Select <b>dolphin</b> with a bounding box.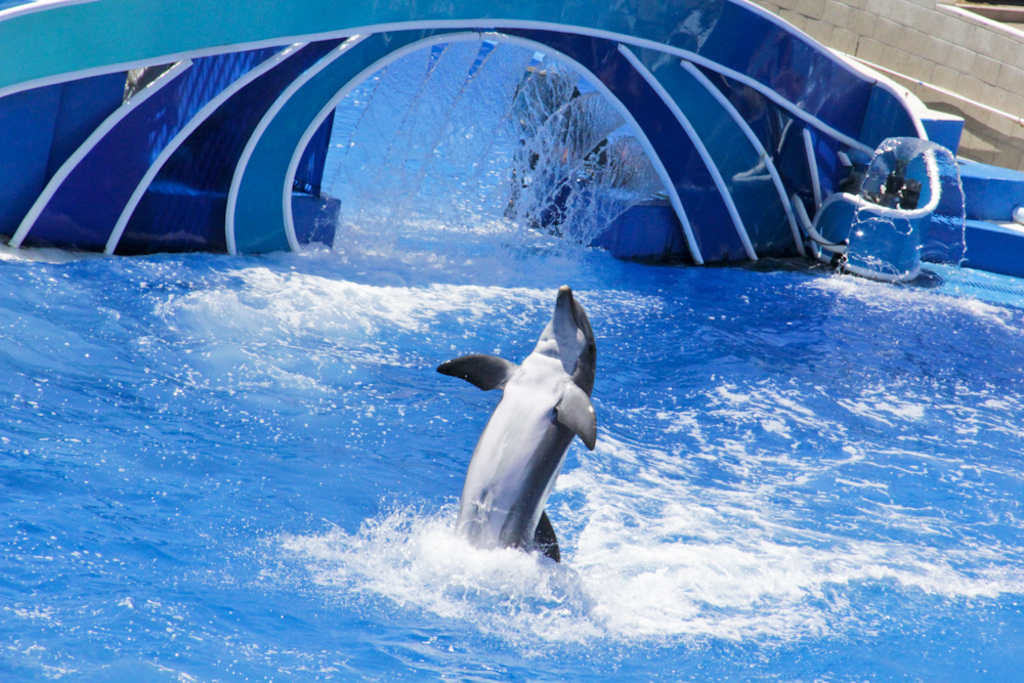
439:286:599:566.
